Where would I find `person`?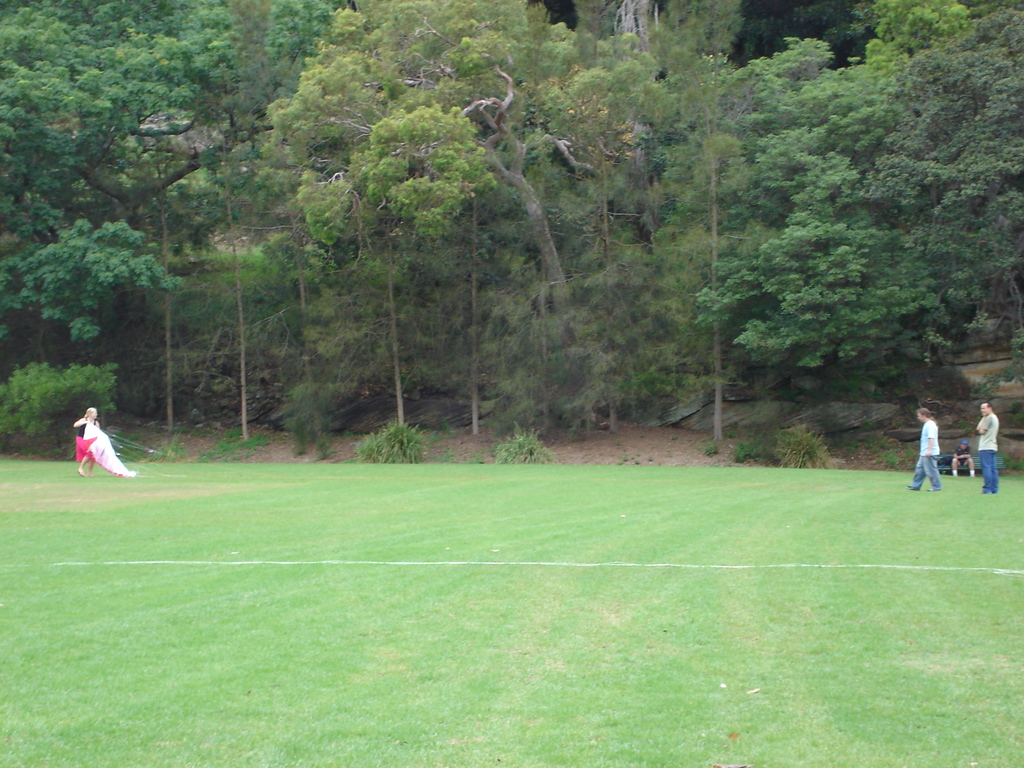
At region(70, 410, 104, 479).
